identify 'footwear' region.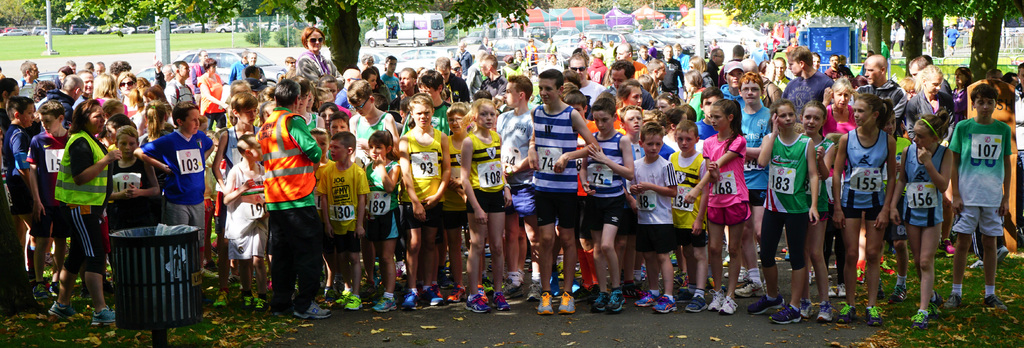
Region: bbox(400, 292, 417, 310).
